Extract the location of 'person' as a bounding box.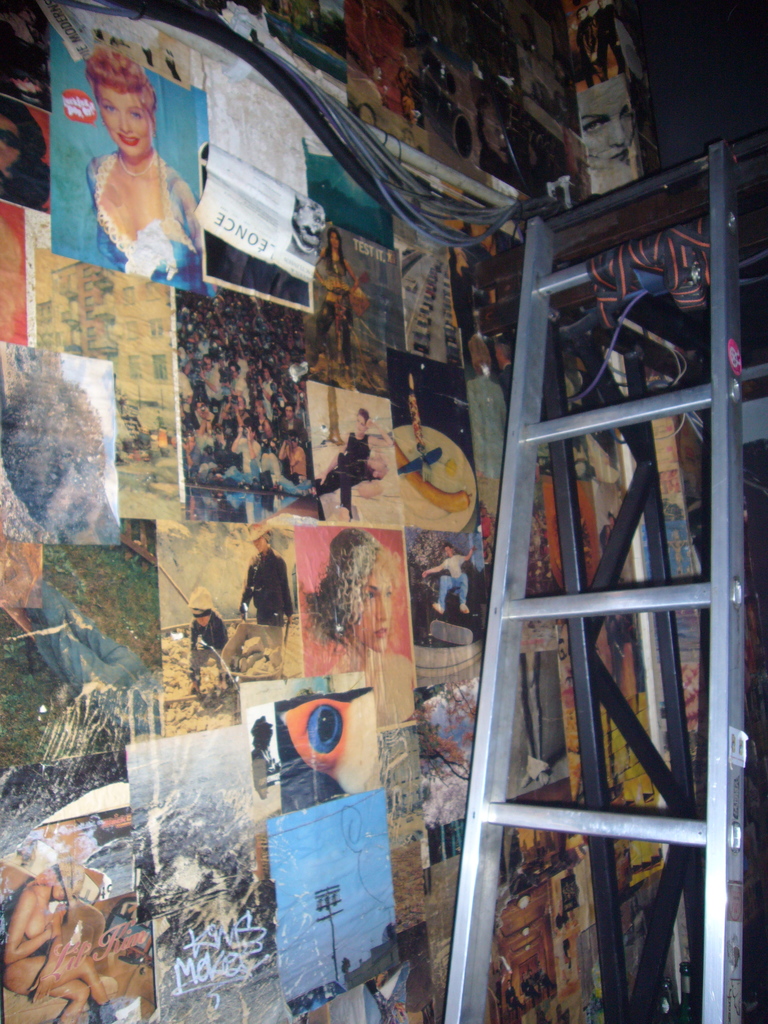
219/421/264/486.
